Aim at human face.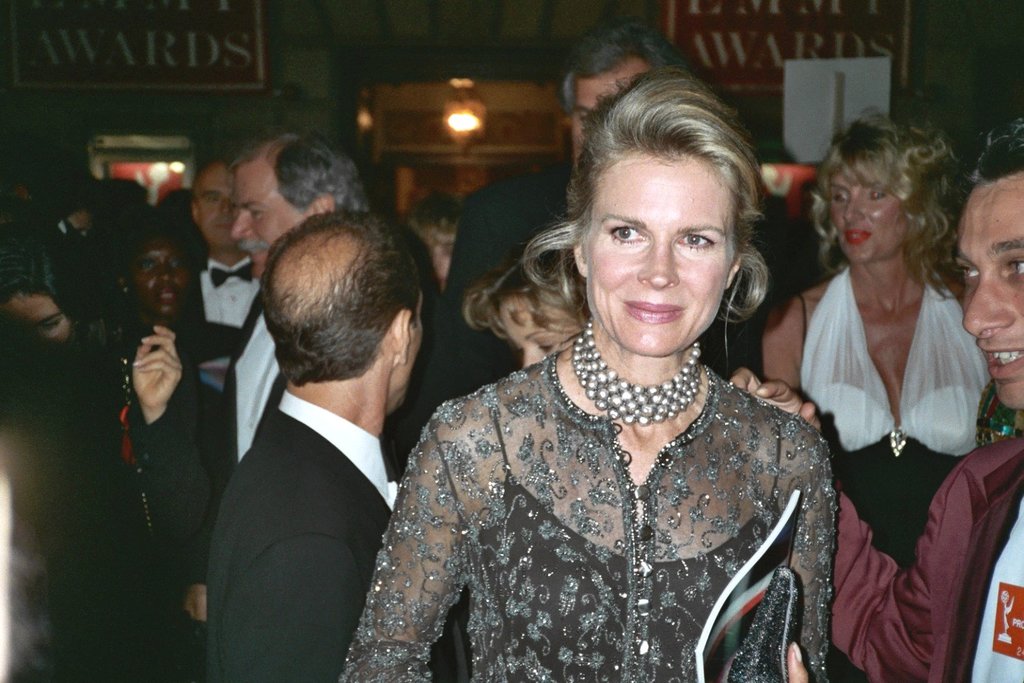
Aimed at (195, 160, 239, 252).
